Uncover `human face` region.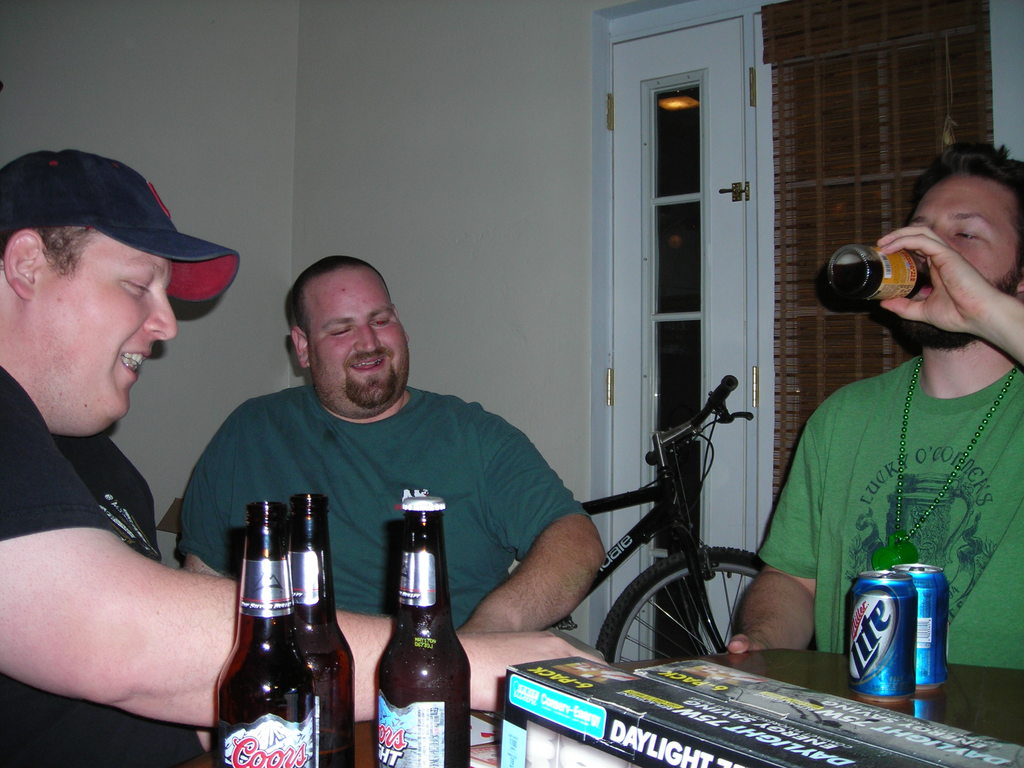
Uncovered: x1=305 y1=262 x2=408 y2=417.
